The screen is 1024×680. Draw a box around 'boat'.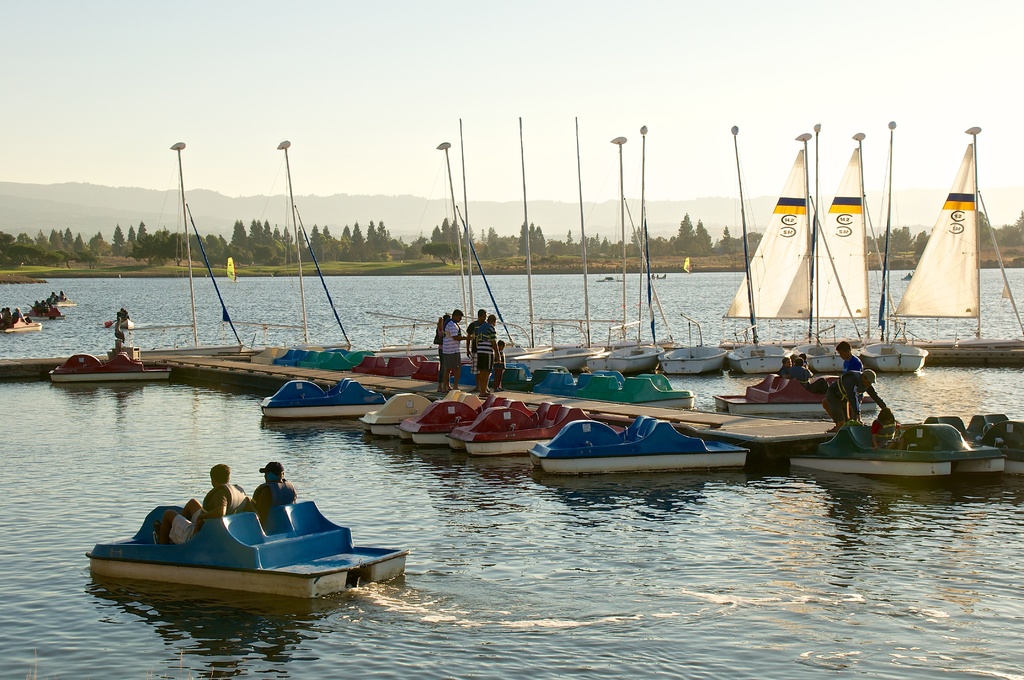
x1=440 y1=396 x2=623 y2=460.
